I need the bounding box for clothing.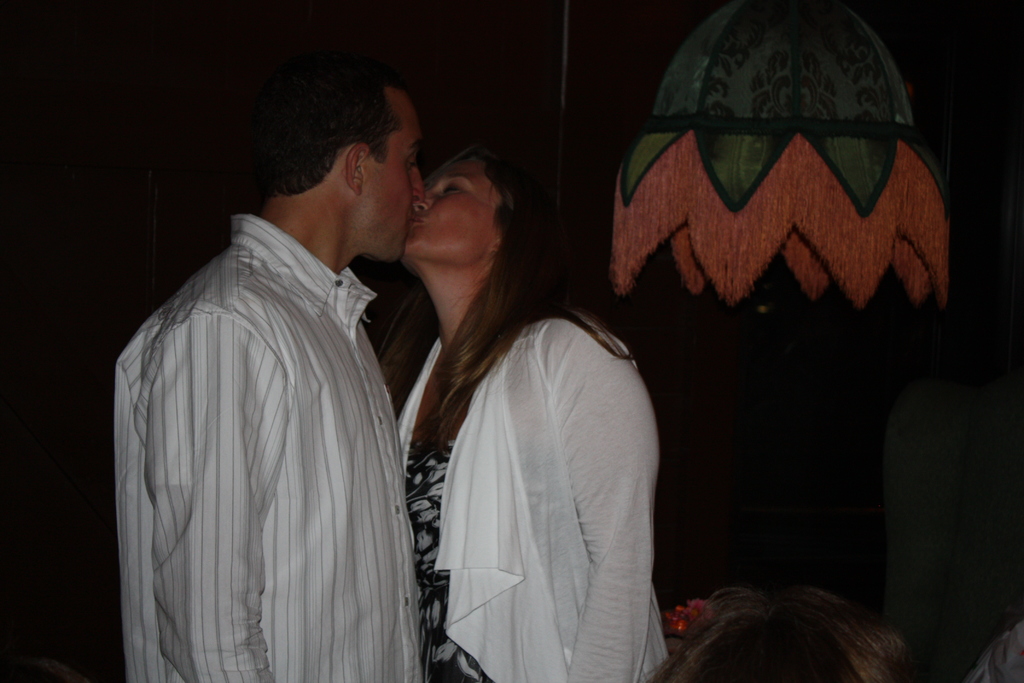
Here it is: BBox(117, 160, 424, 678).
